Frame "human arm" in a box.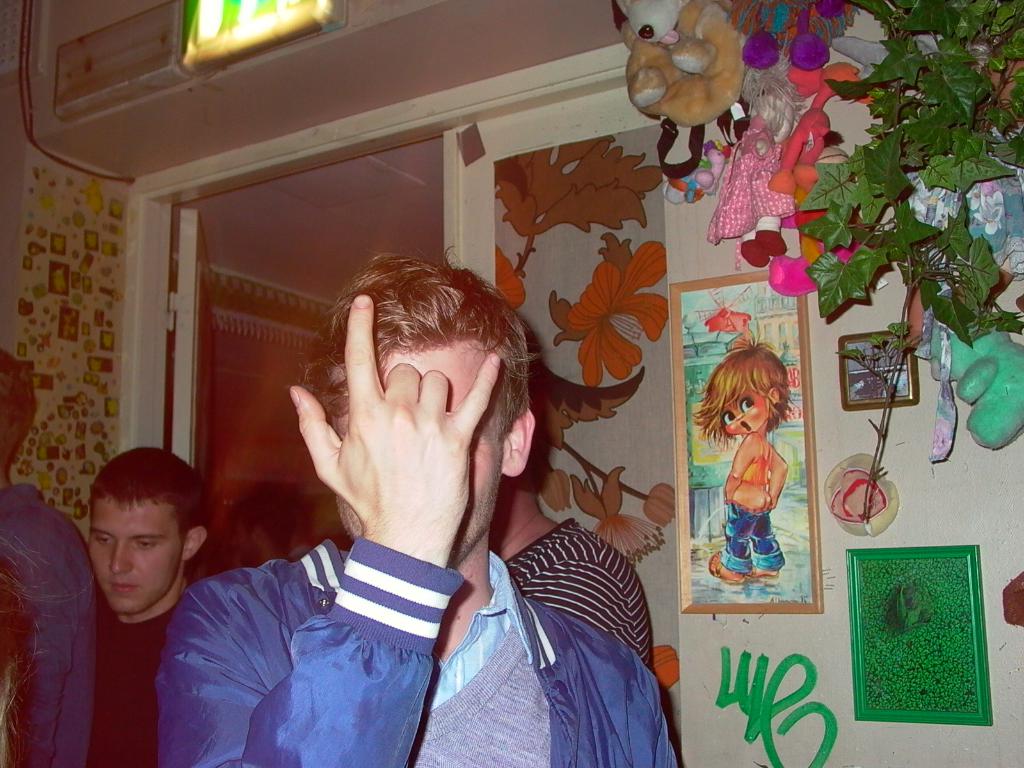
0/511/84/764.
